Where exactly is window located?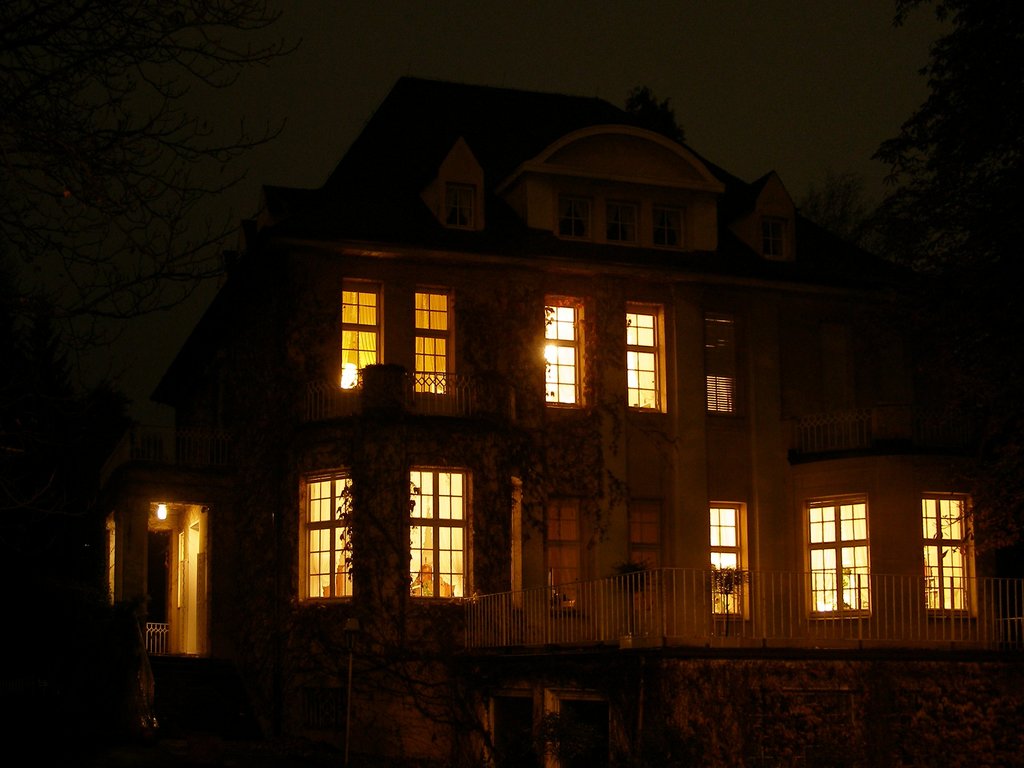
Its bounding box is <region>397, 467, 478, 610</region>.
